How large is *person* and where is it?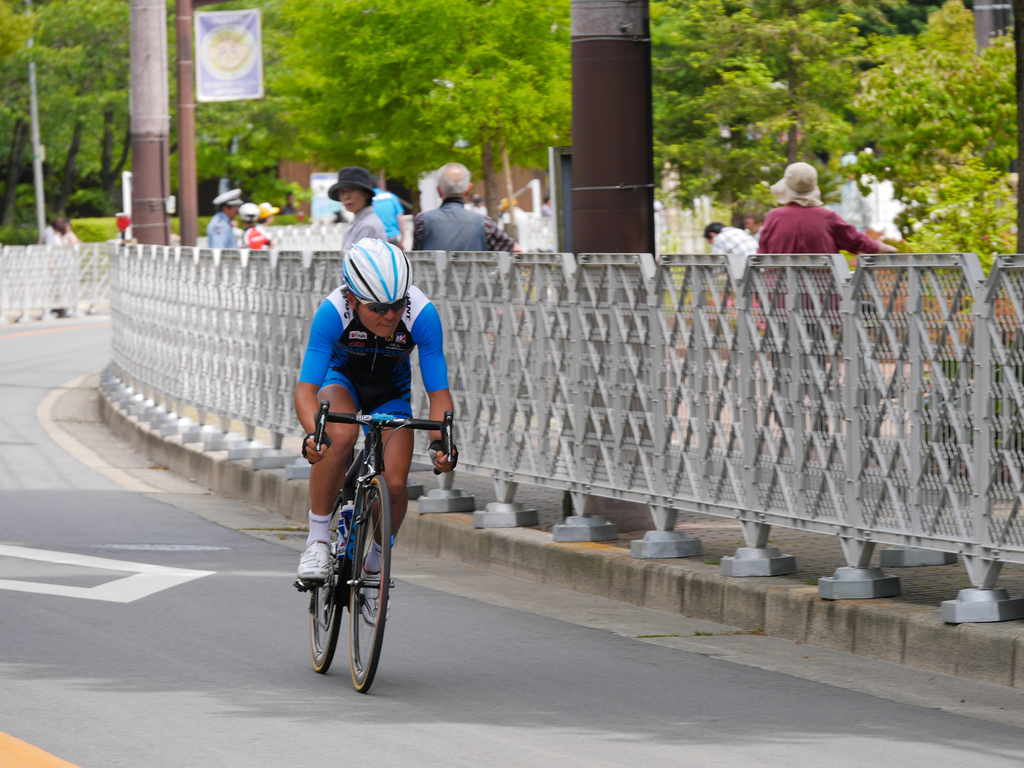
Bounding box: (x1=298, y1=237, x2=460, y2=627).
